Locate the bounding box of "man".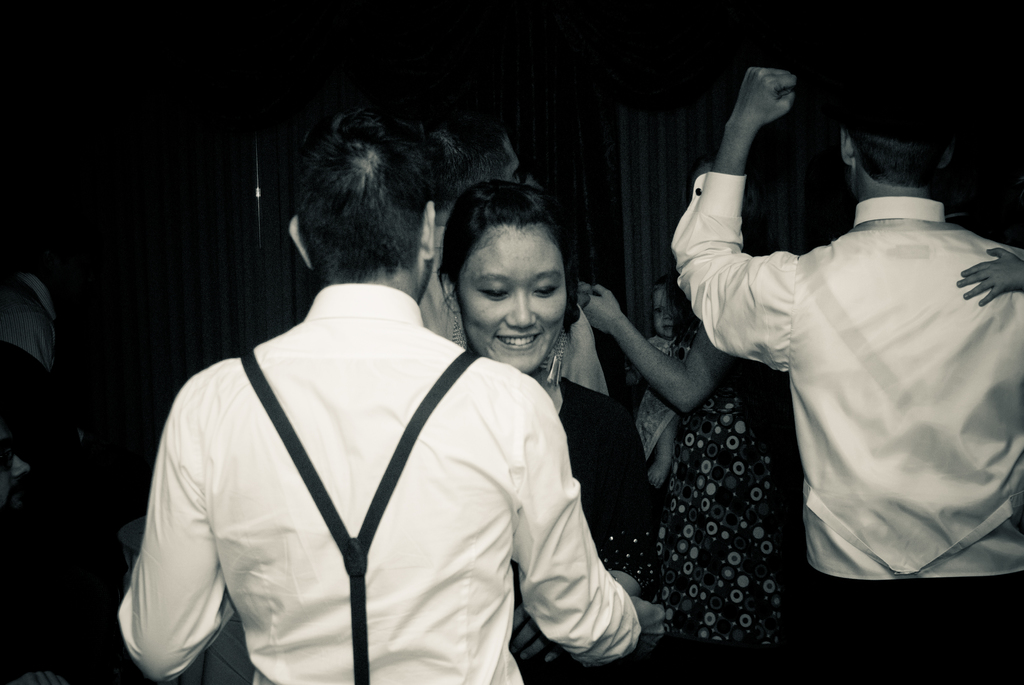
Bounding box: bbox(419, 115, 611, 400).
